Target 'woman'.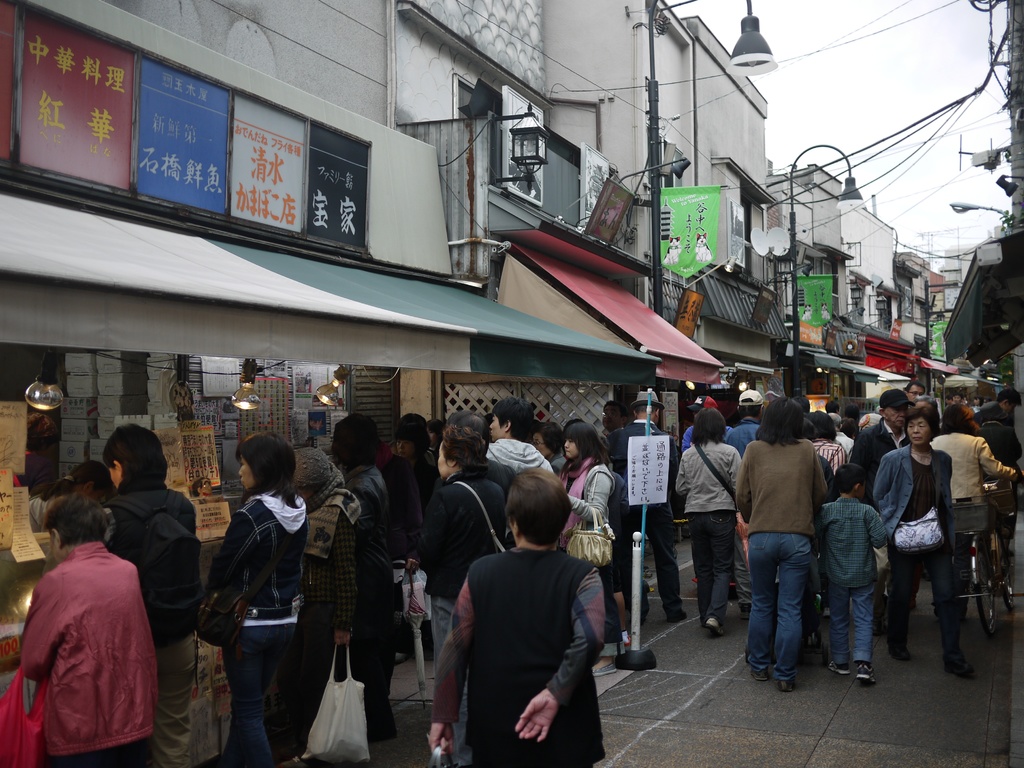
Target region: 675 403 737 638.
